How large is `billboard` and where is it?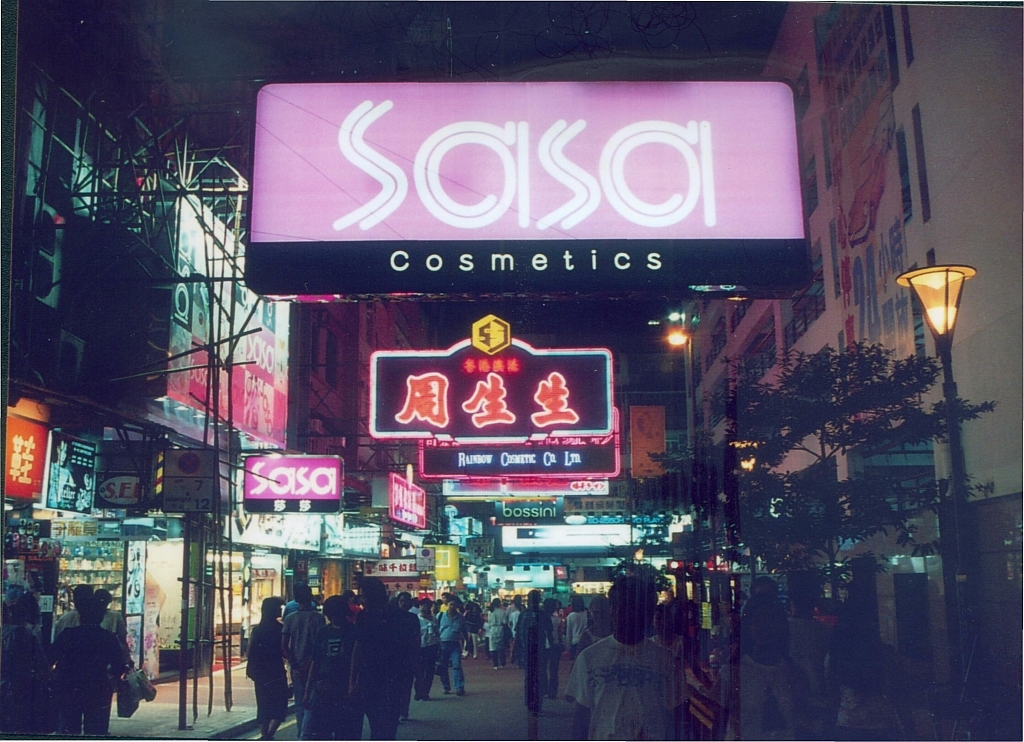
Bounding box: left=389, top=469, right=424, bottom=528.
